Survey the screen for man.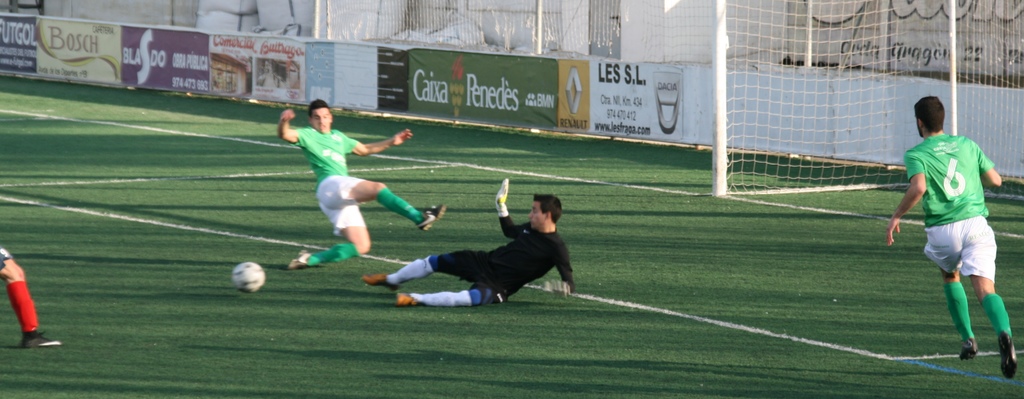
Survey found: bbox=(354, 173, 577, 309).
